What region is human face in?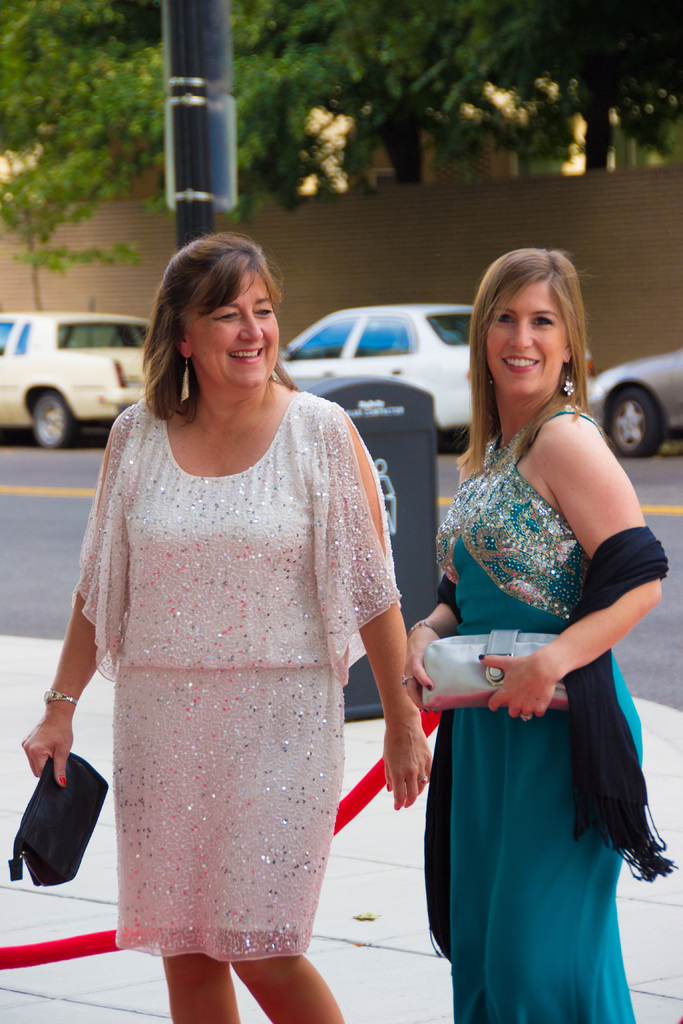
box=[486, 283, 559, 393].
